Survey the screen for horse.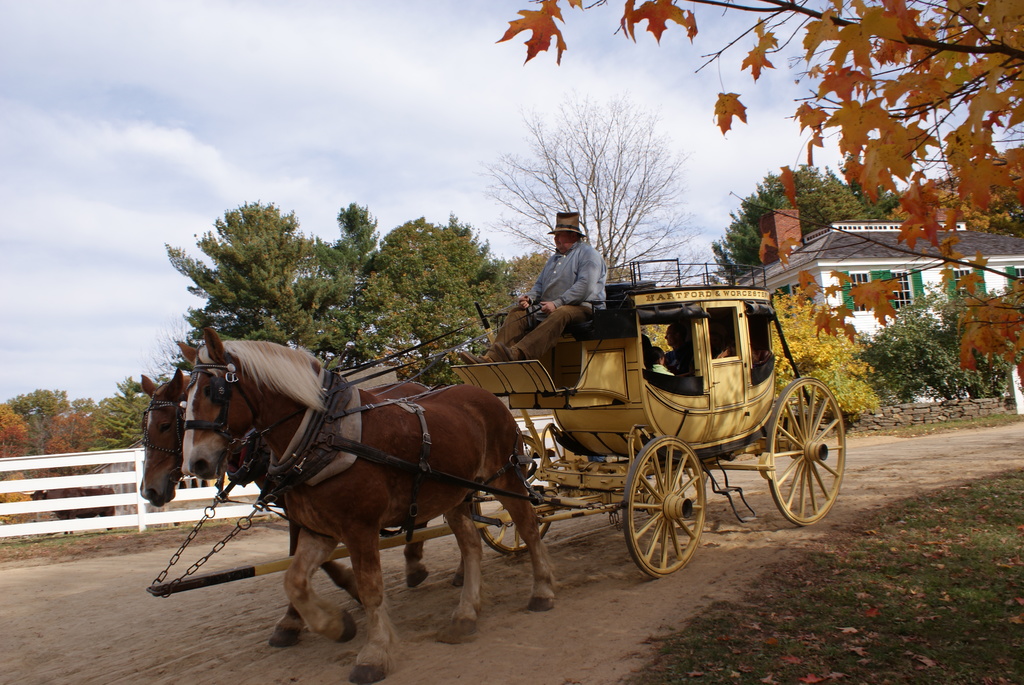
Survey found: <bbox>180, 323, 560, 684</bbox>.
